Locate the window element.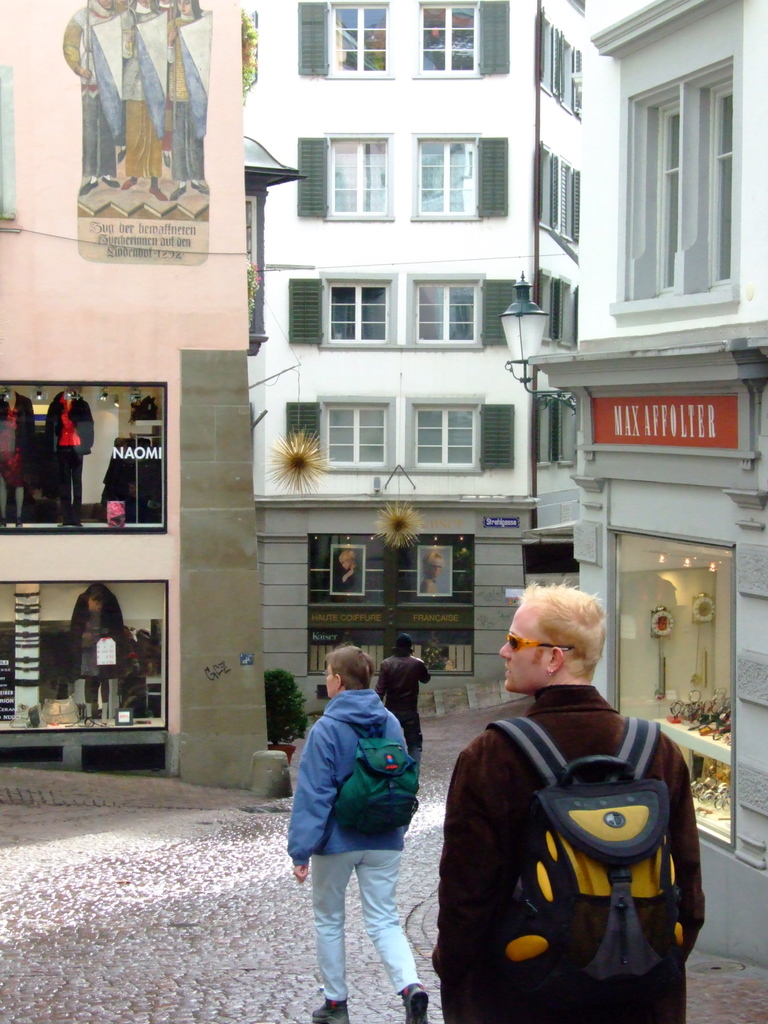
Element bbox: 548,150,562,238.
